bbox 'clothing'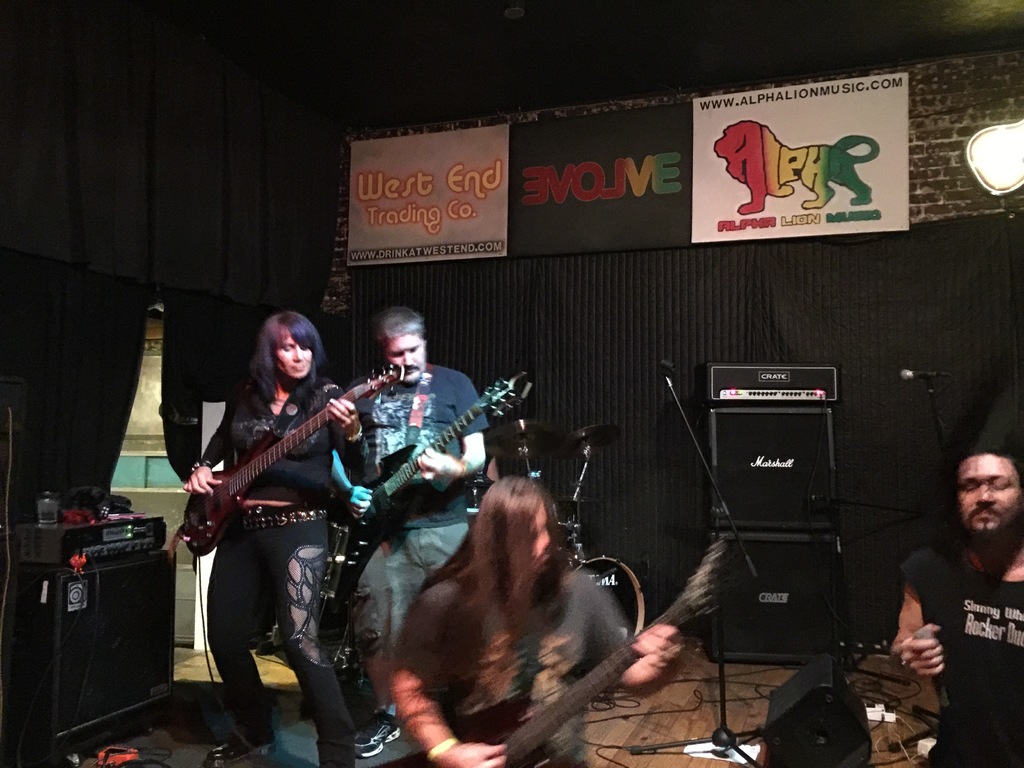
<region>900, 468, 1023, 717</region>
